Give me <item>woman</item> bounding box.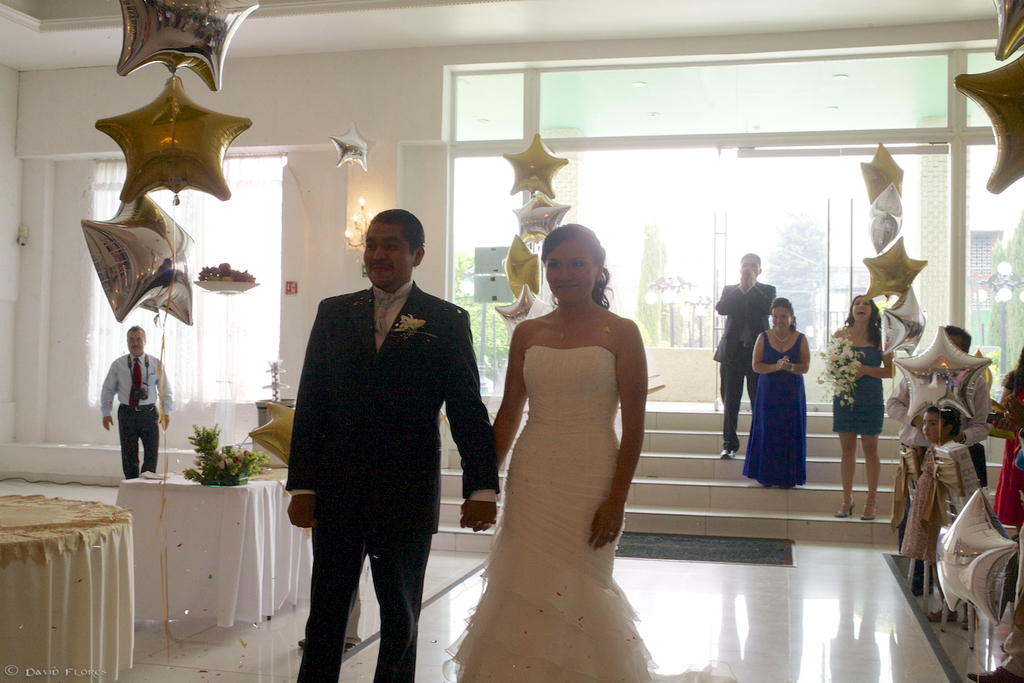
455,183,665,678.
